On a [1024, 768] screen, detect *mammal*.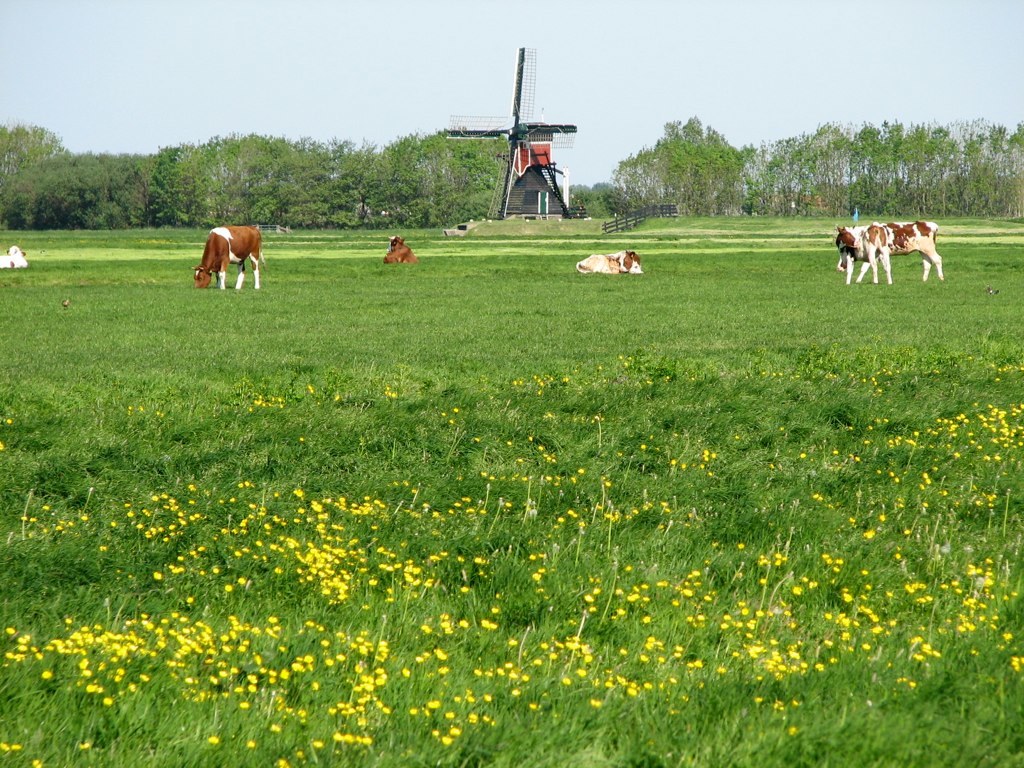
[left=382, top=235, right=416, bottom=266].
